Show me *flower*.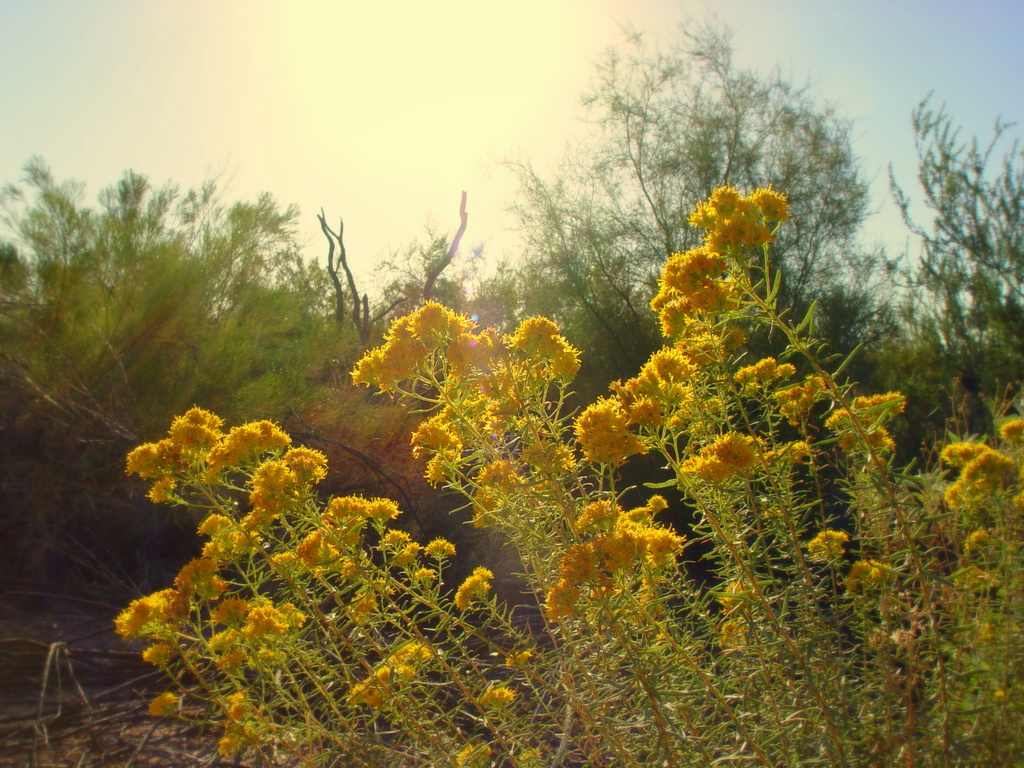
*flower* is here: detection(413, 418, 460, 455).
